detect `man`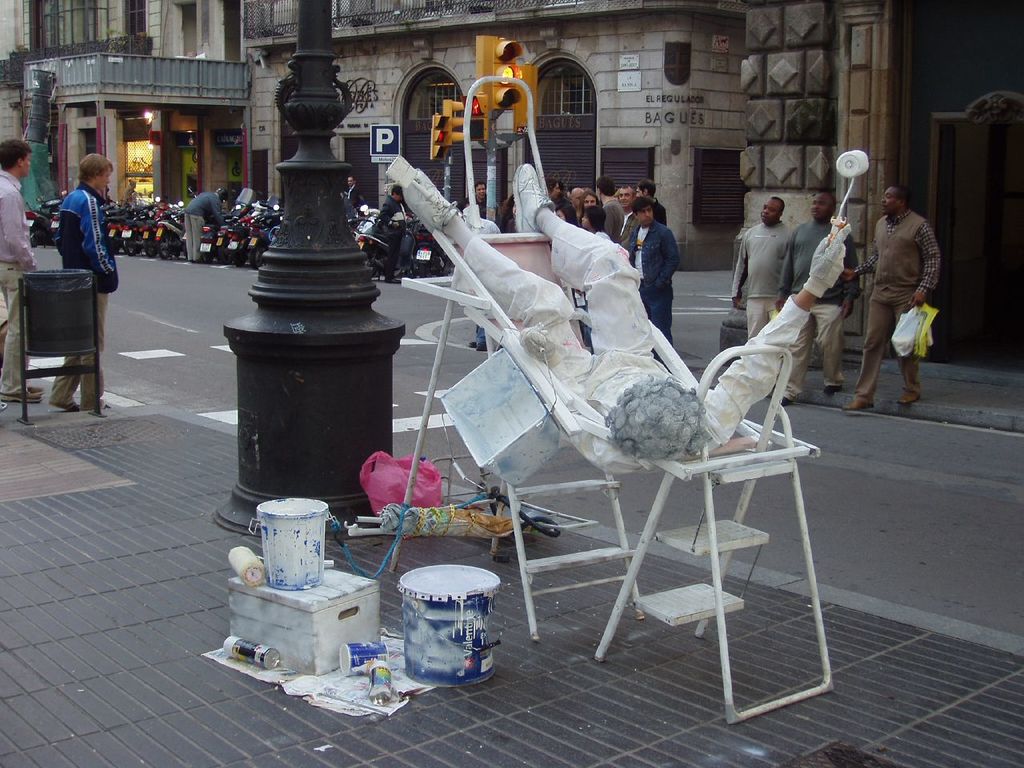
locate(50, 157, 115, 414)
